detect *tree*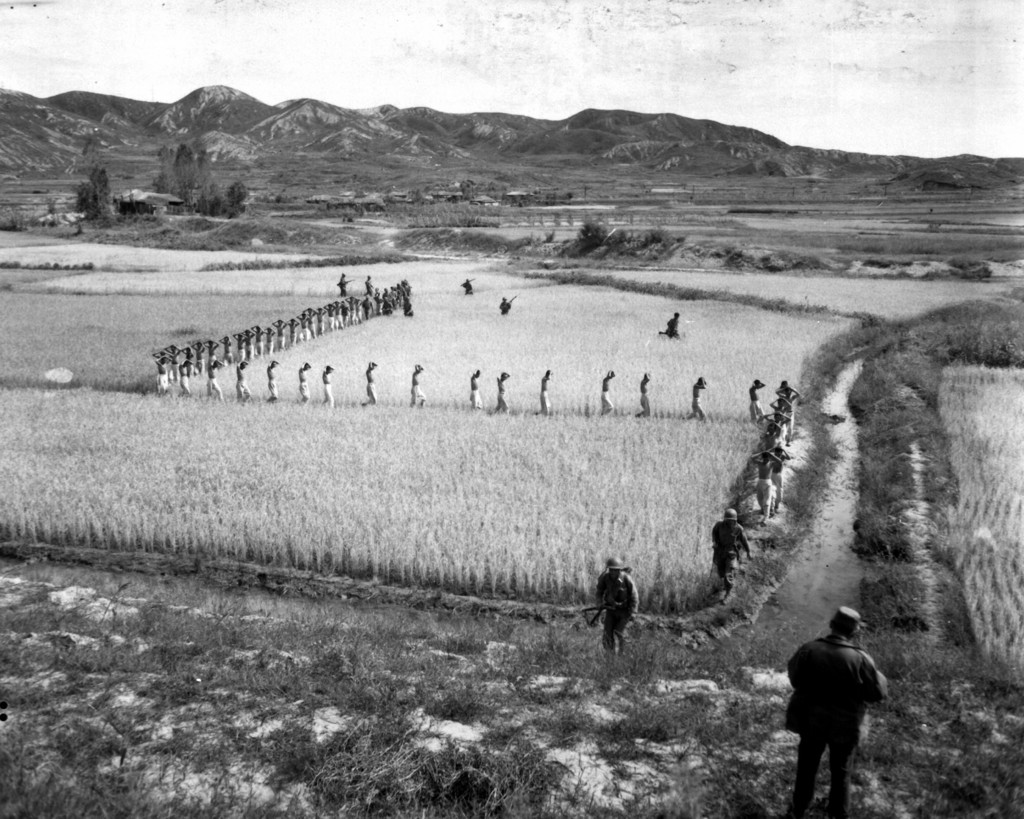
71, 182, 97, 215
